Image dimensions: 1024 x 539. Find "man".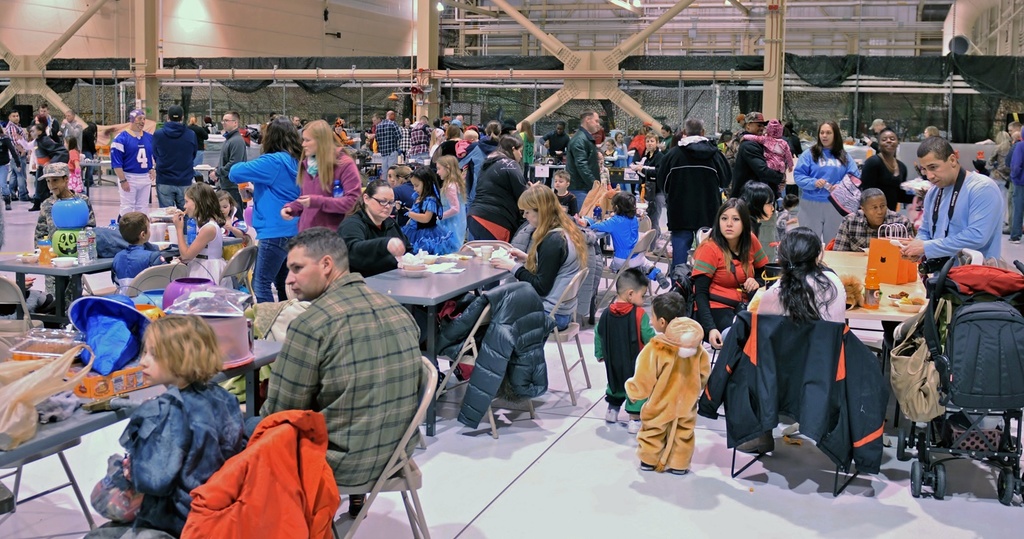
rect(228, 209, 424, 518).
